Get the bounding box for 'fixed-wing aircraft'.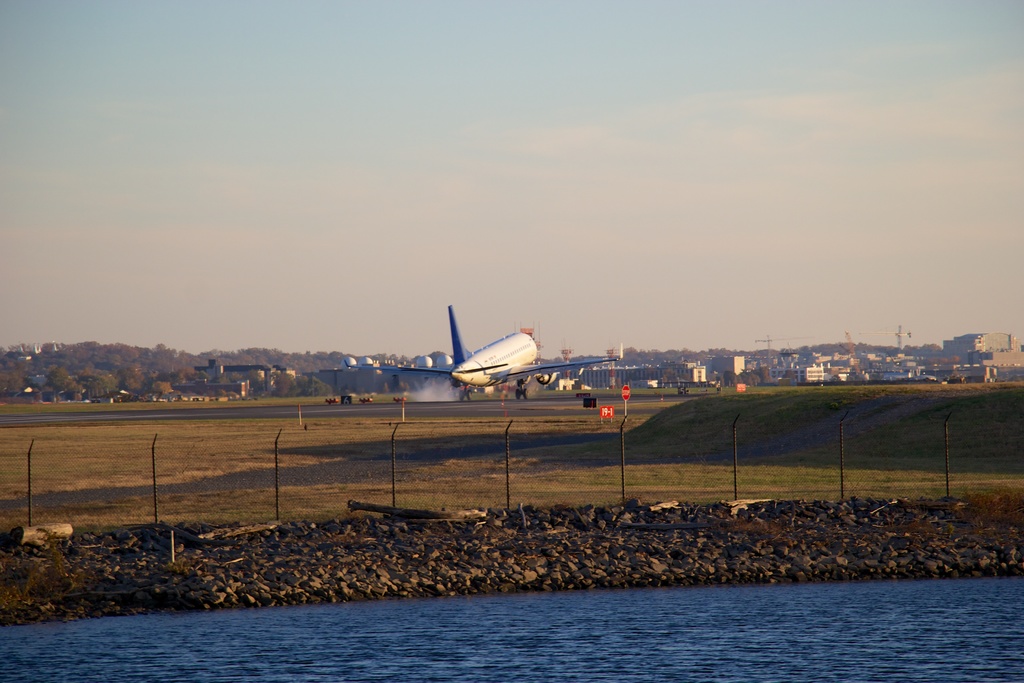
344 302 632 404.
